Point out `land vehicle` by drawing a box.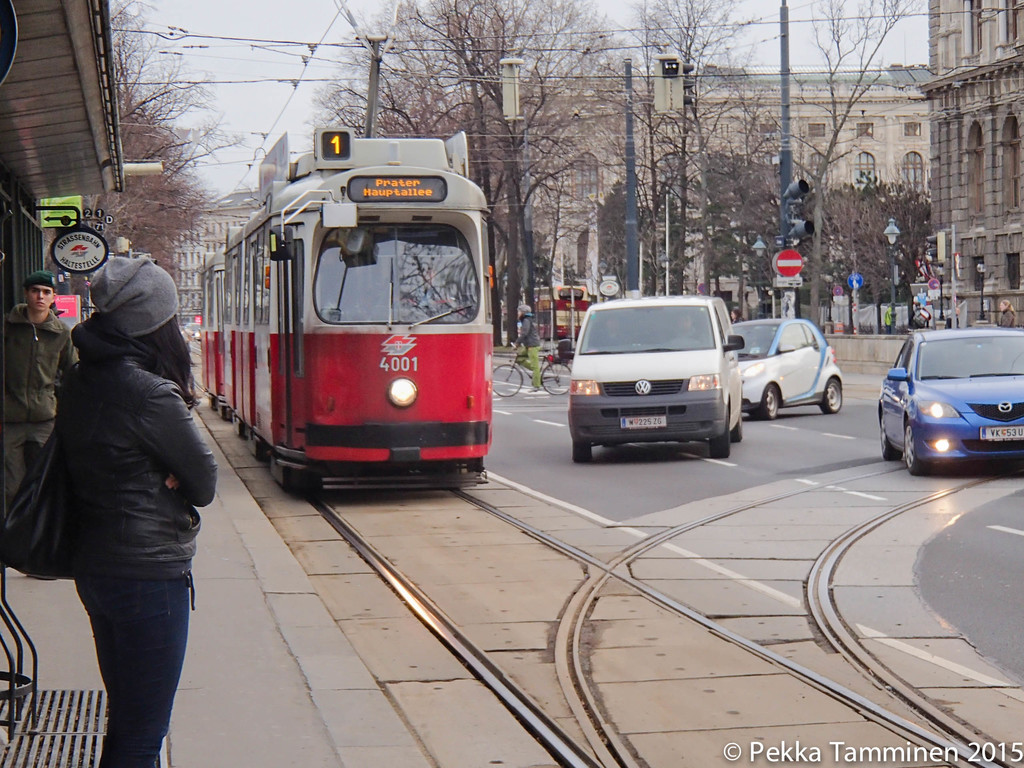
left=730, top=314, right=846, bottom=420.
